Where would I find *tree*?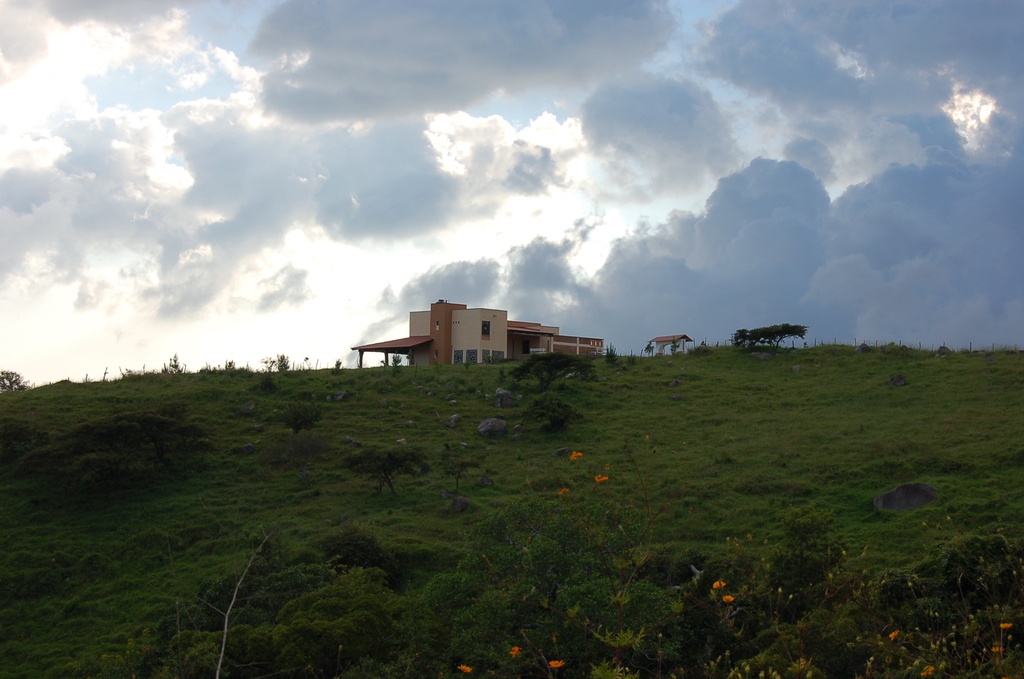
At BBox(749, 323, 806, 352).
